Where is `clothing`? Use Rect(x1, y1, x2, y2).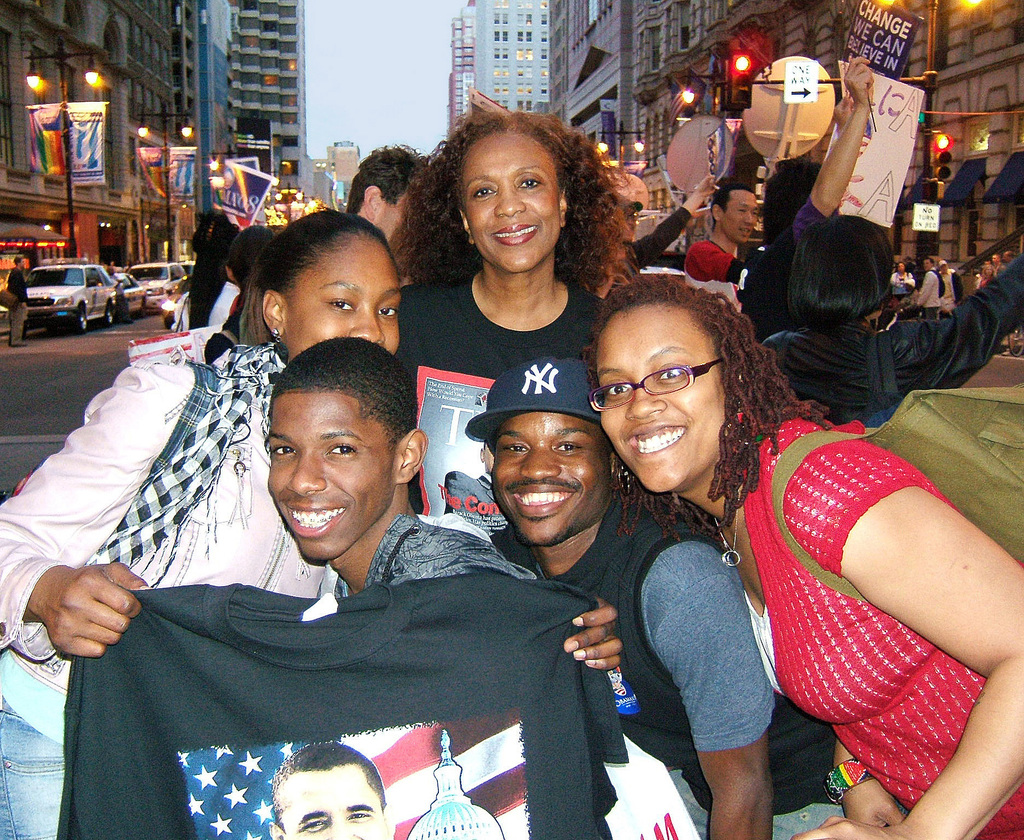
Rect(317, 510, 534, 593).
